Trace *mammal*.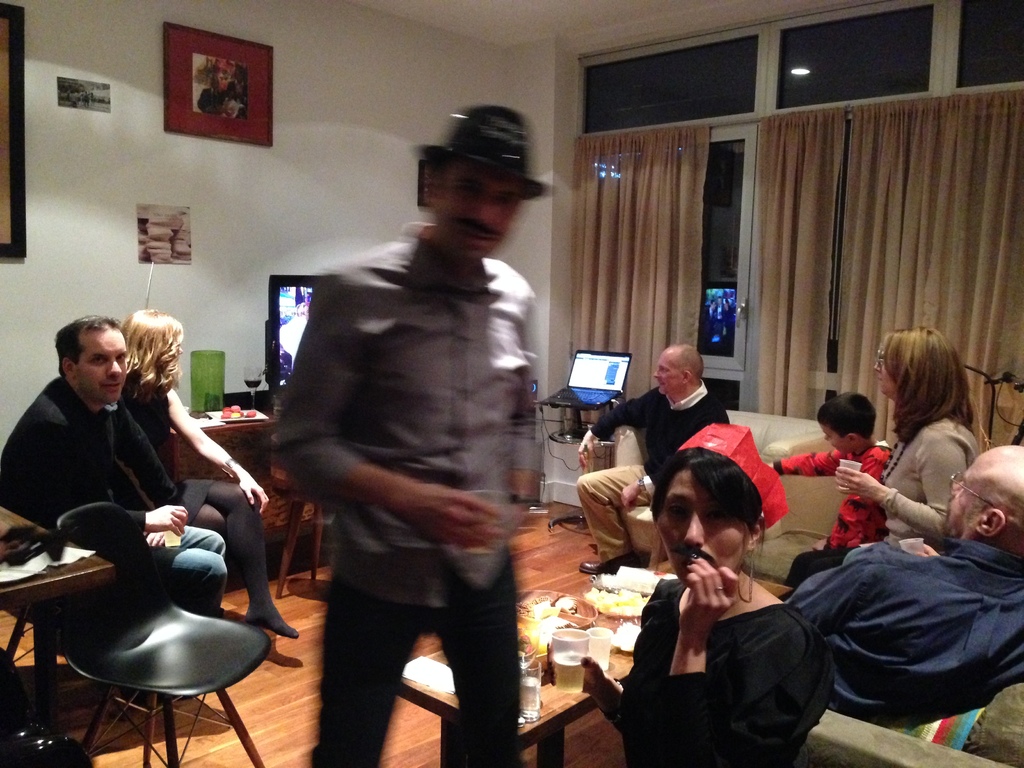
Traced to <region>783, 447, 1023, 729</region>.
